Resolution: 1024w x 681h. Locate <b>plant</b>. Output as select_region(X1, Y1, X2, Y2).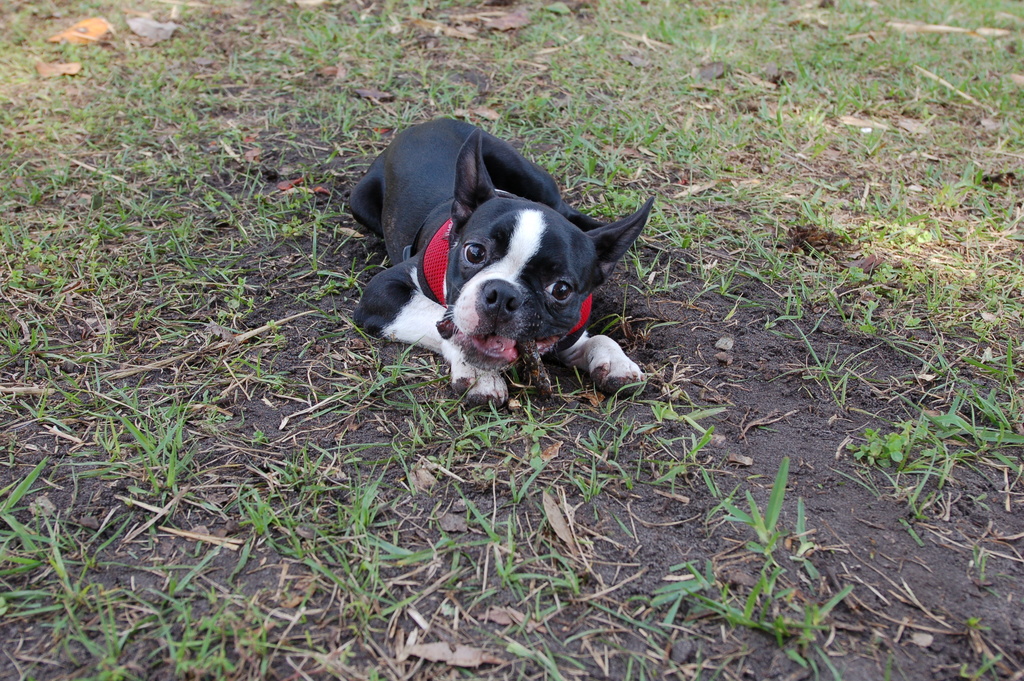
select_region(728, 455, 788, 580).
